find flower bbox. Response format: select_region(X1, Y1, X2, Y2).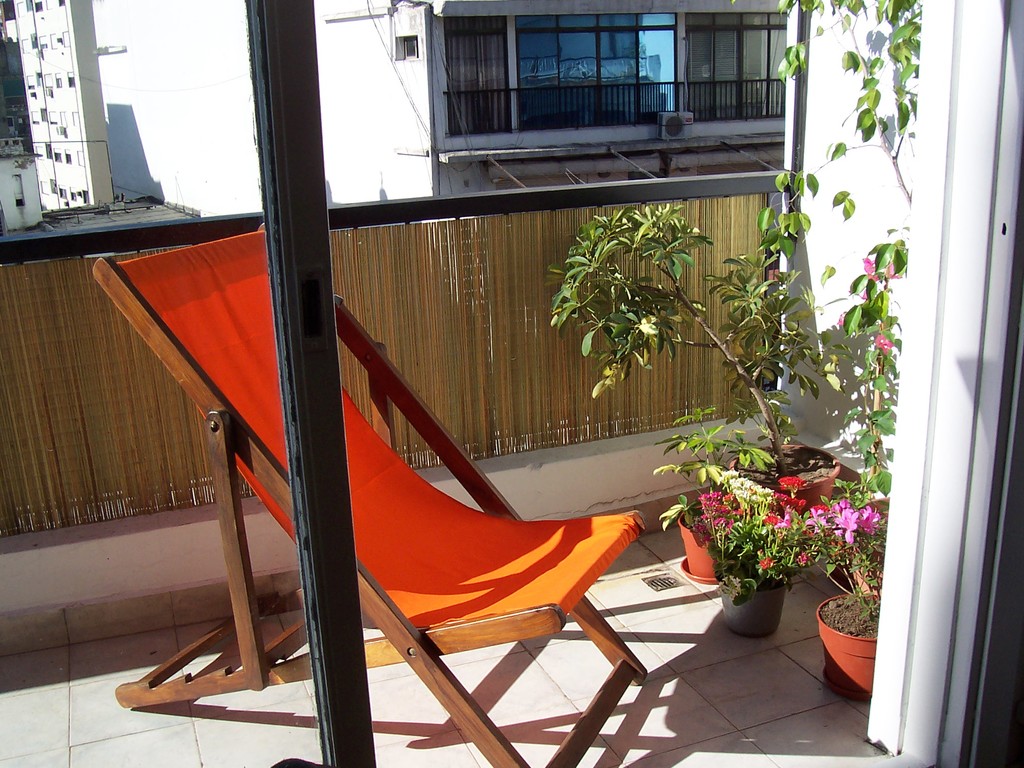
select_region(874, 331, 892, 352).
